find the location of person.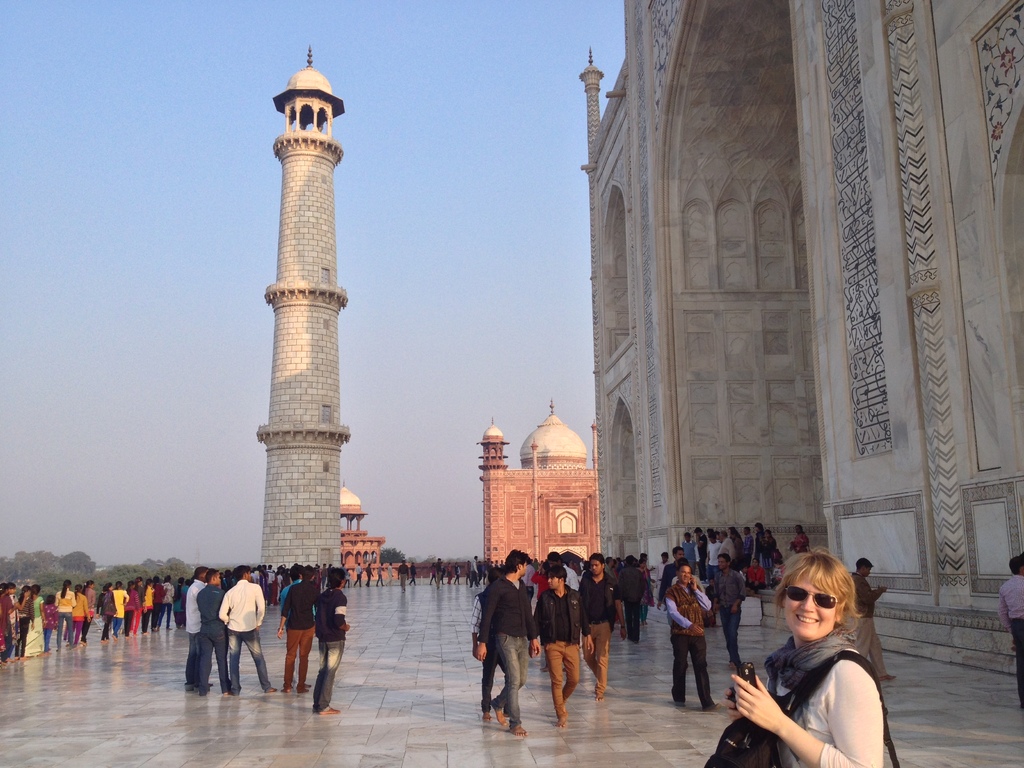
Location: locate(1002, 549, 1023, 709).
